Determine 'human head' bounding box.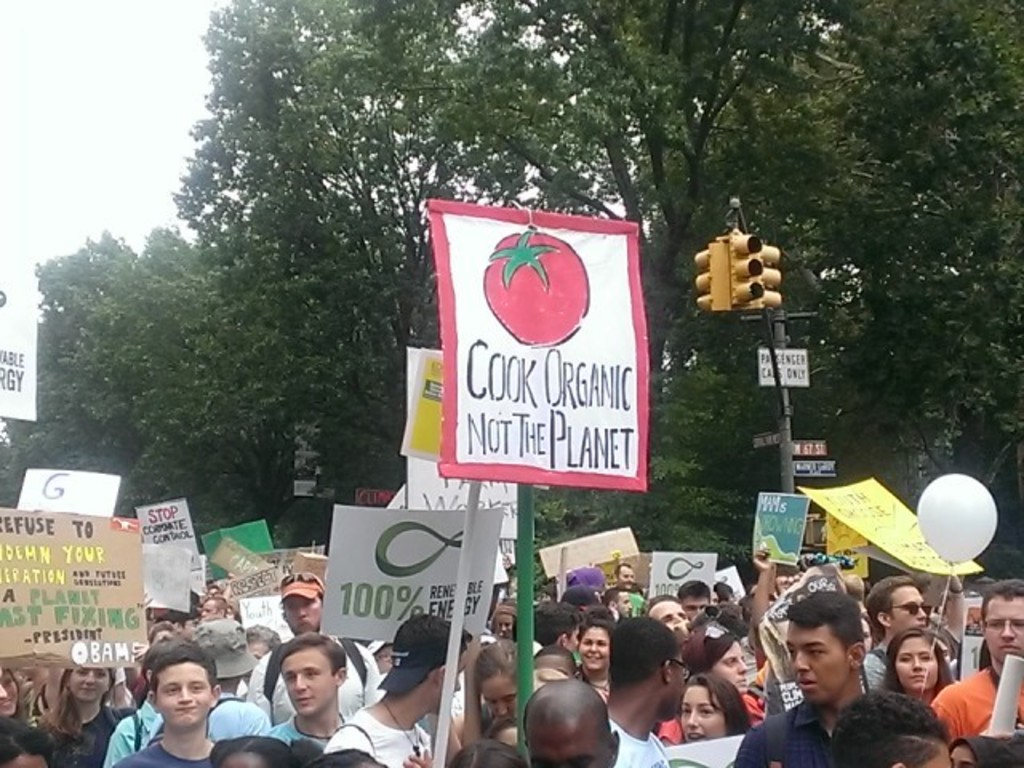
Determined: select_region(438, 741, 526, 766).
